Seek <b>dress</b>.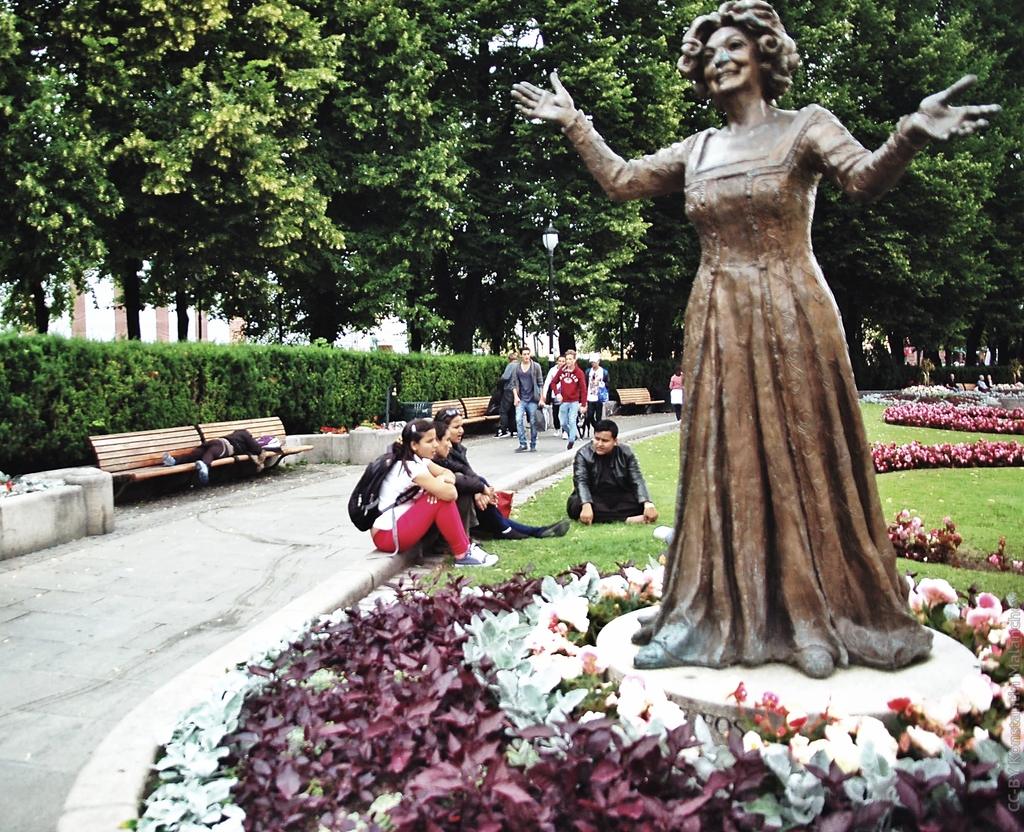
669/375/684/411.
